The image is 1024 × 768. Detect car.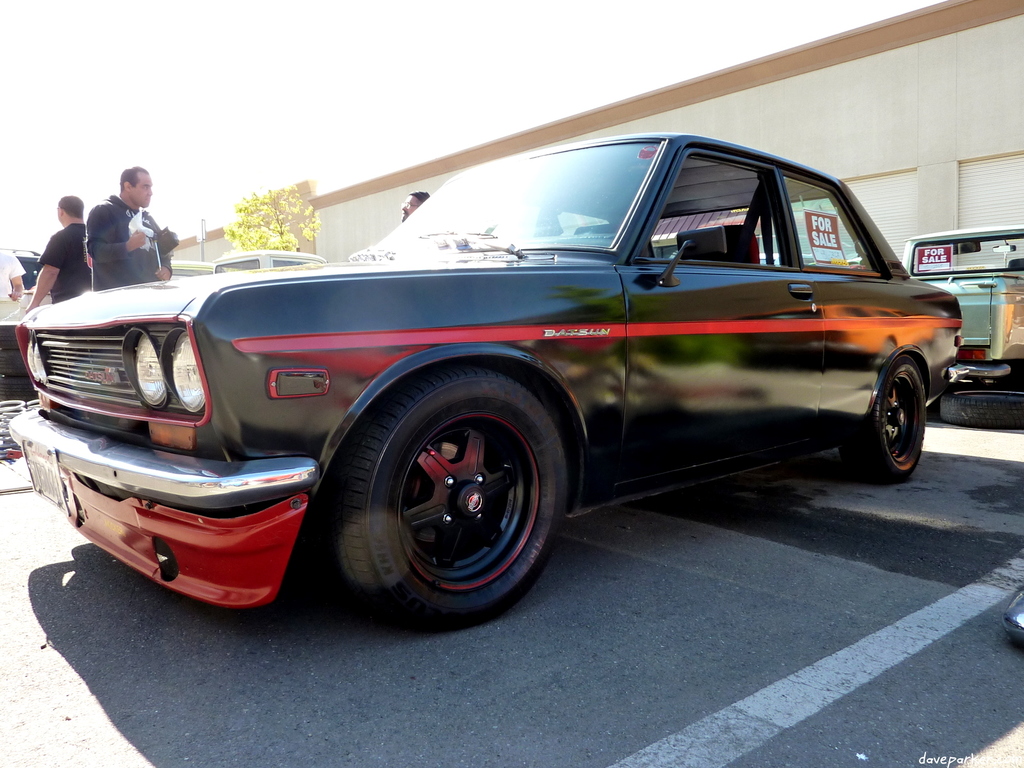
Detection: x1=28 y1=133 x2=973 y2=625.
